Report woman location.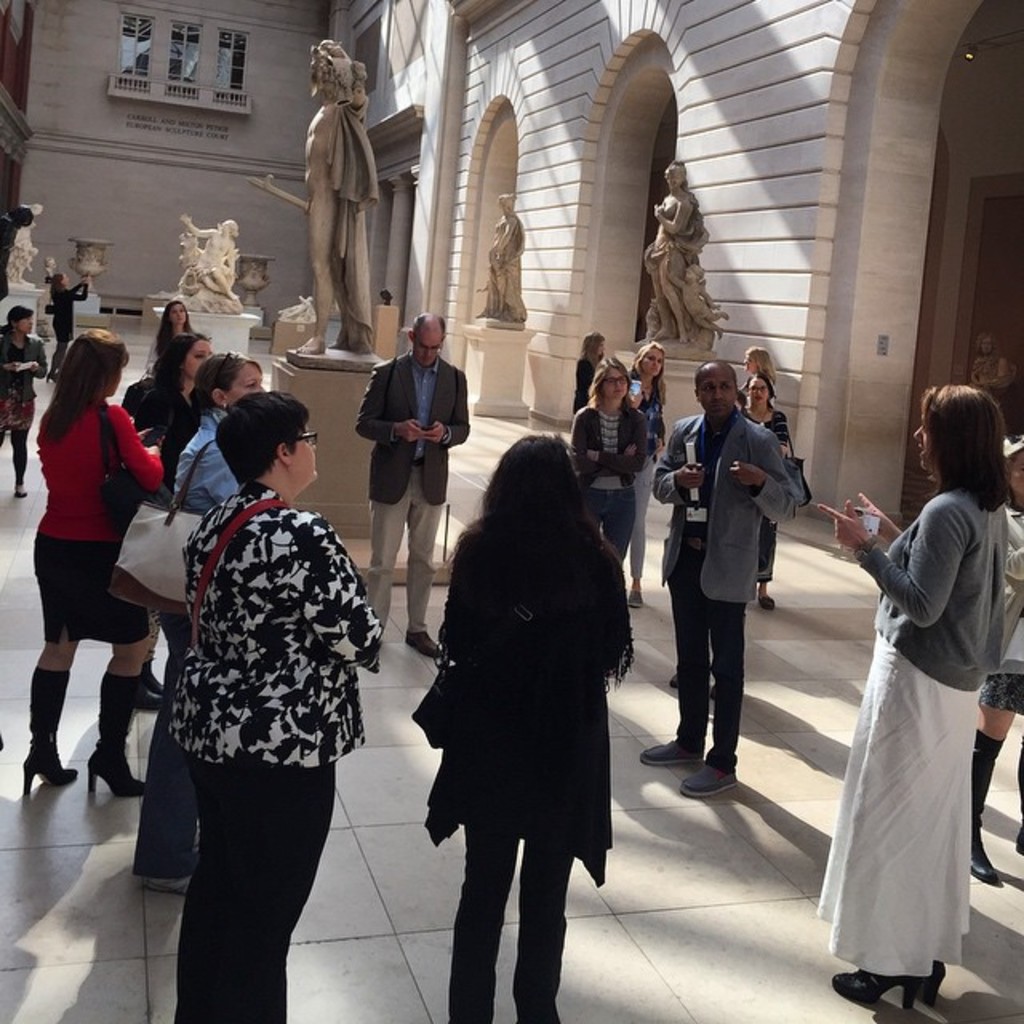
Report: pyautogui.locateOnScreen(149, 293, 198, 379).
